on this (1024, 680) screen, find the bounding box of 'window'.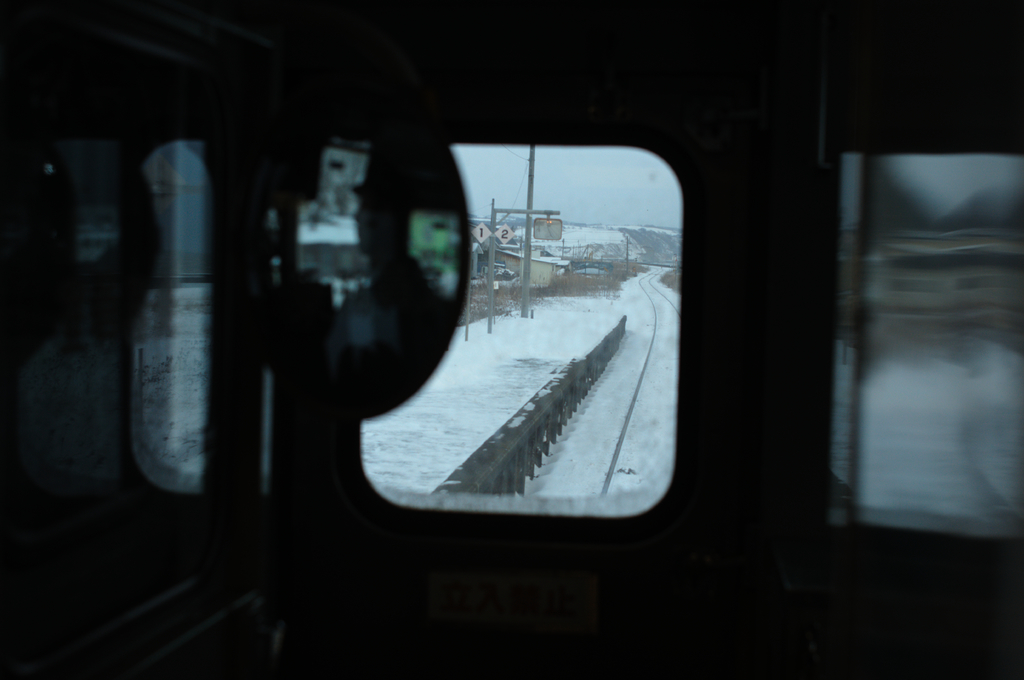
Bounding box: left=120, top=45, right=782, bottom=611.
